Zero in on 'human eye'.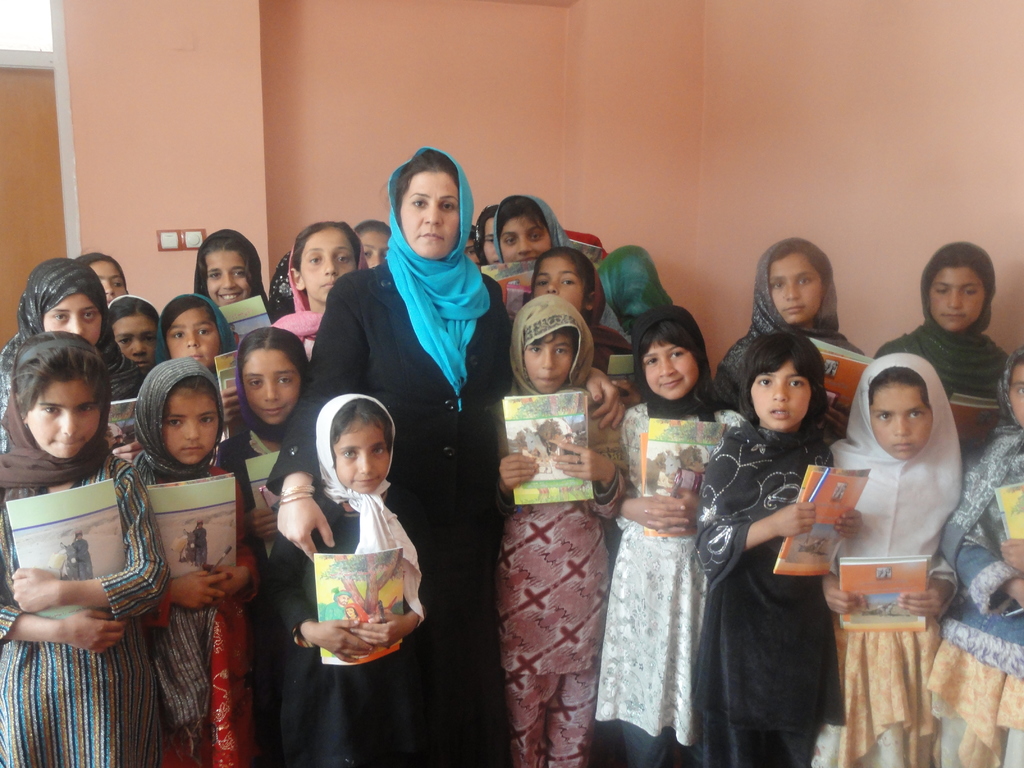
Zeroed in: (341,448,358,461).
